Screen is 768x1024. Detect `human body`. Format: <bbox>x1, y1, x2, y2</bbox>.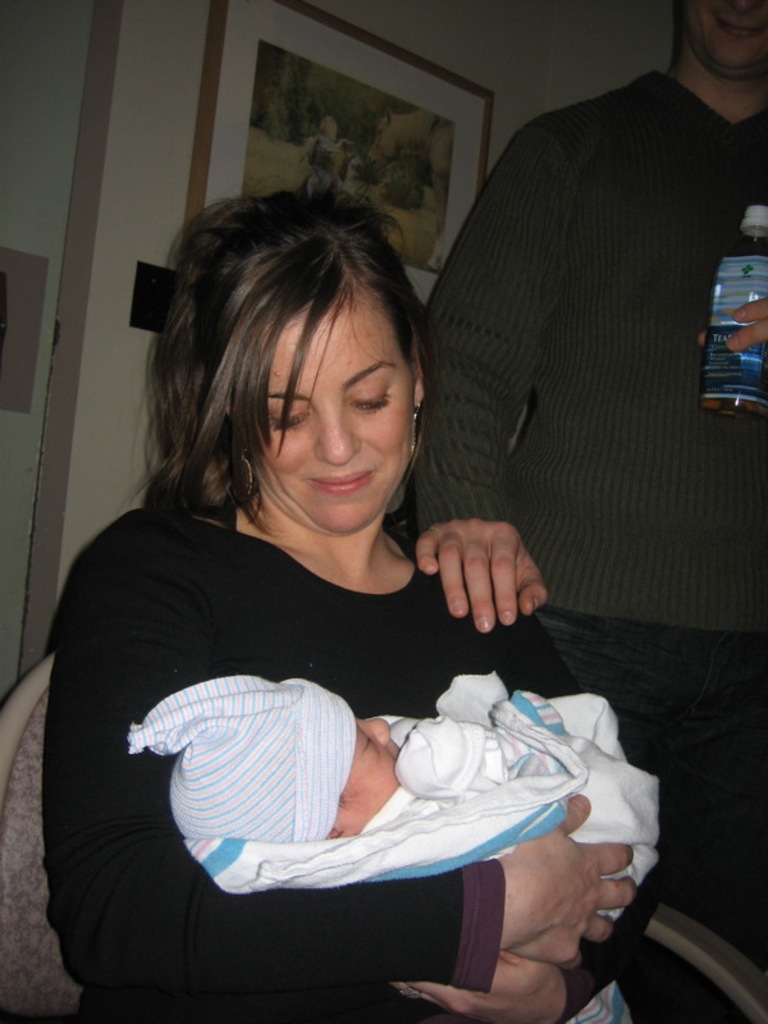
<bbox>296, 109, 352, 189</bbox>.
